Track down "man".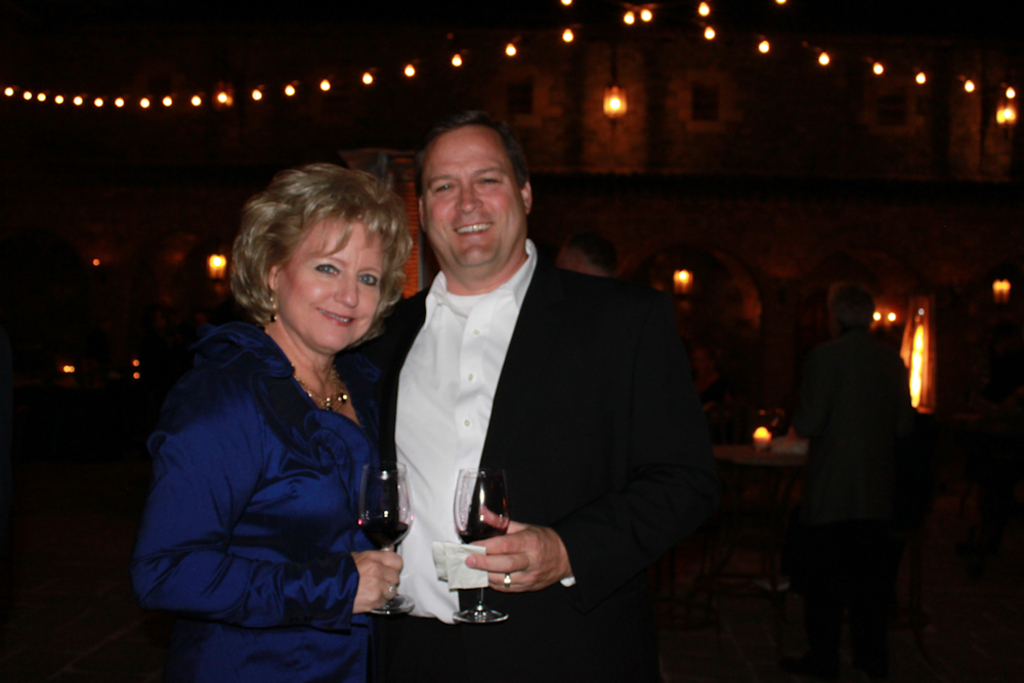
Tracked to (360,102,685,673).
